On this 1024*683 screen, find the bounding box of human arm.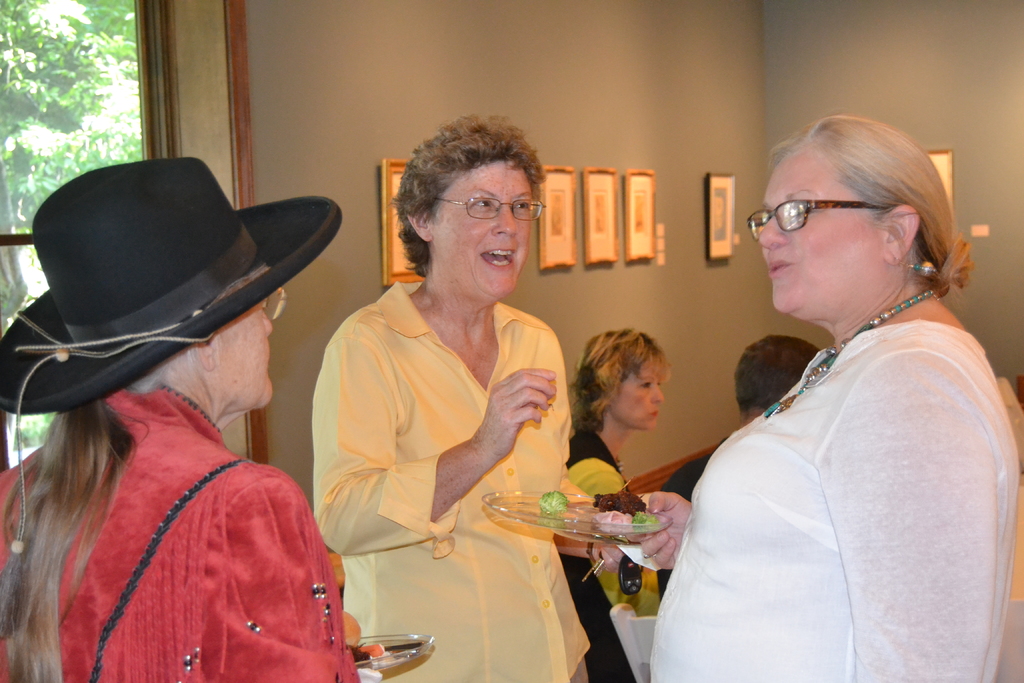
Bounding box: locate(558, 478, 705, 583).
